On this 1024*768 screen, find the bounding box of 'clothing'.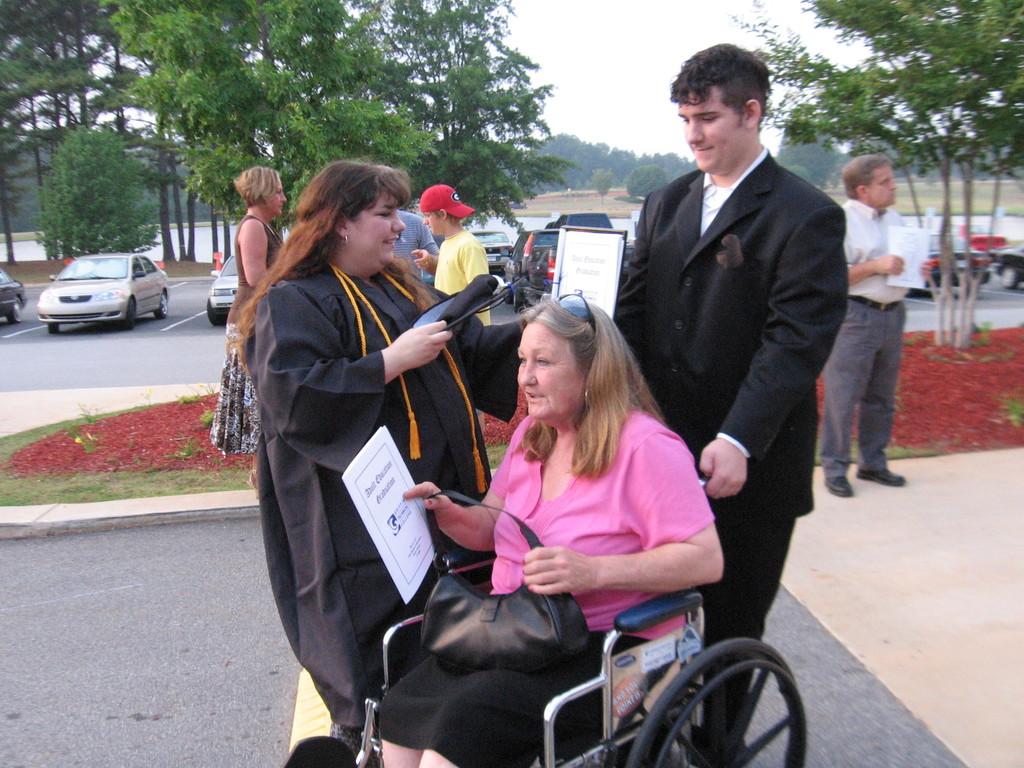
Bounding box: <region>817, 193, 912, 481</region>.
